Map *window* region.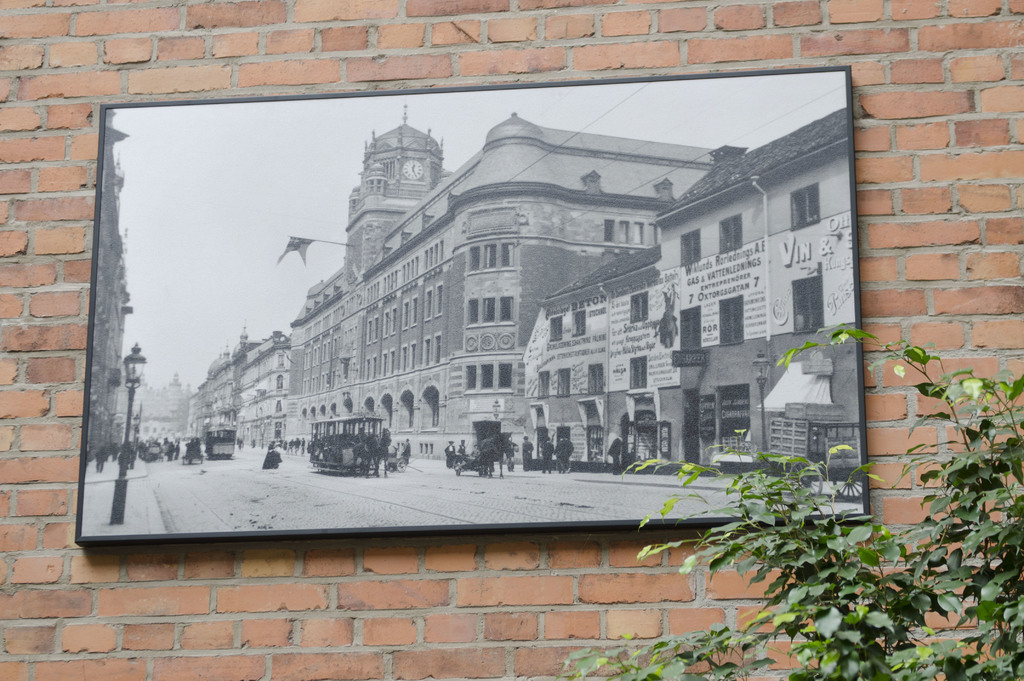
Mapped to <box>557,370,572,399</box>.
